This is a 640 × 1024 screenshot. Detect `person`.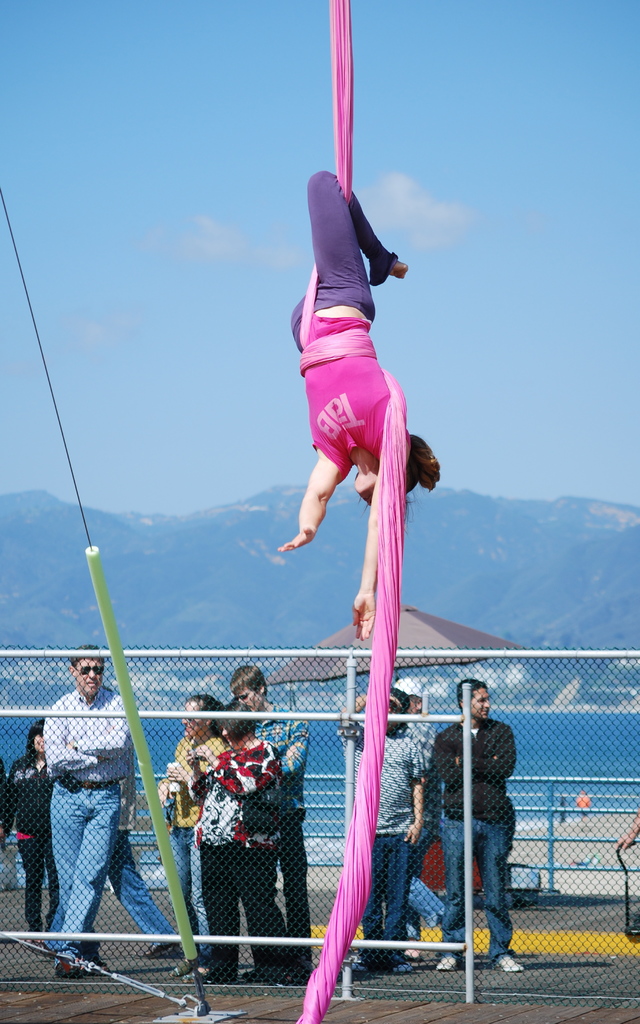
box(366, 676, 468, 938).
